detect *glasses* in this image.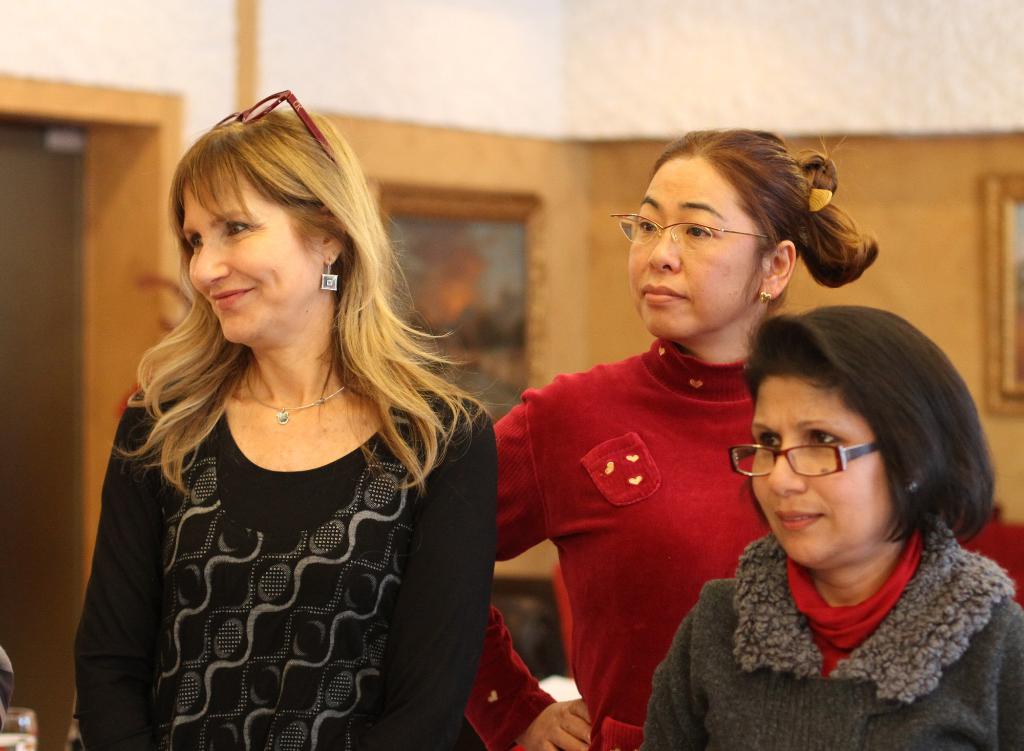
Detection: left=760, top=440, right=902, bottom=500.
